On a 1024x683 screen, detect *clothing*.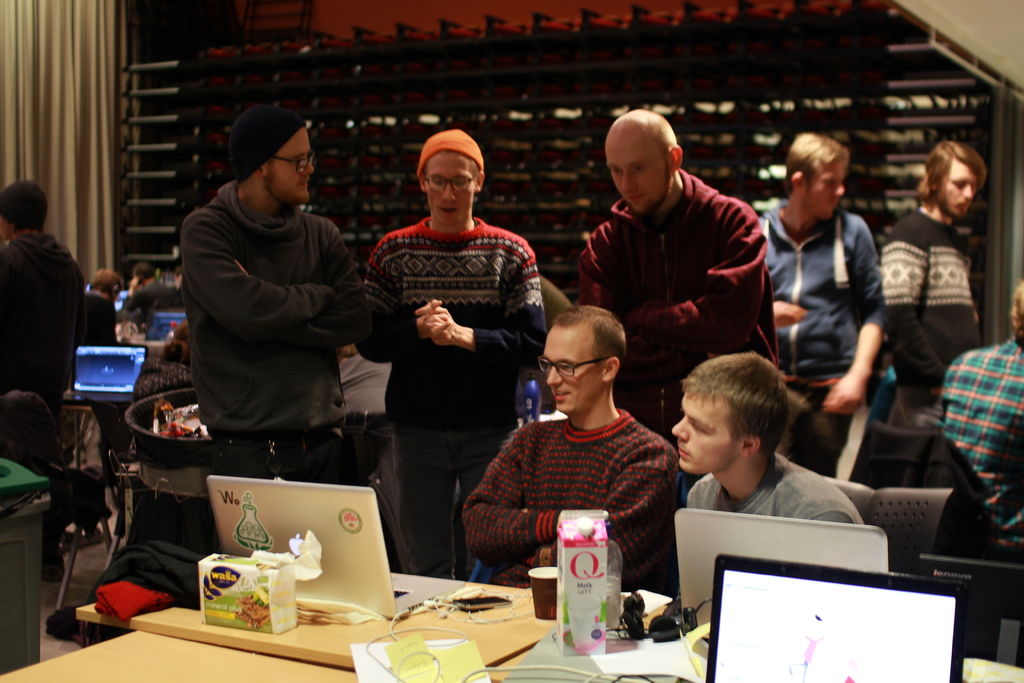
{"x1": 751, "y1": 202, "x2": 887, "y2": 468}.
